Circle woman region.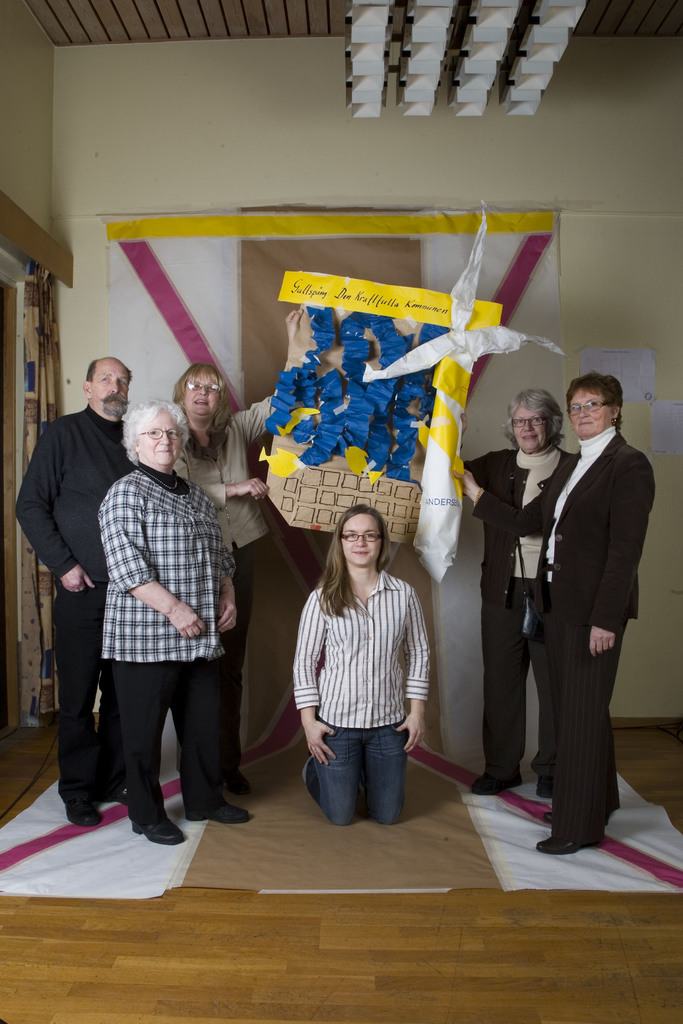
Region: 95/393/256/844.
